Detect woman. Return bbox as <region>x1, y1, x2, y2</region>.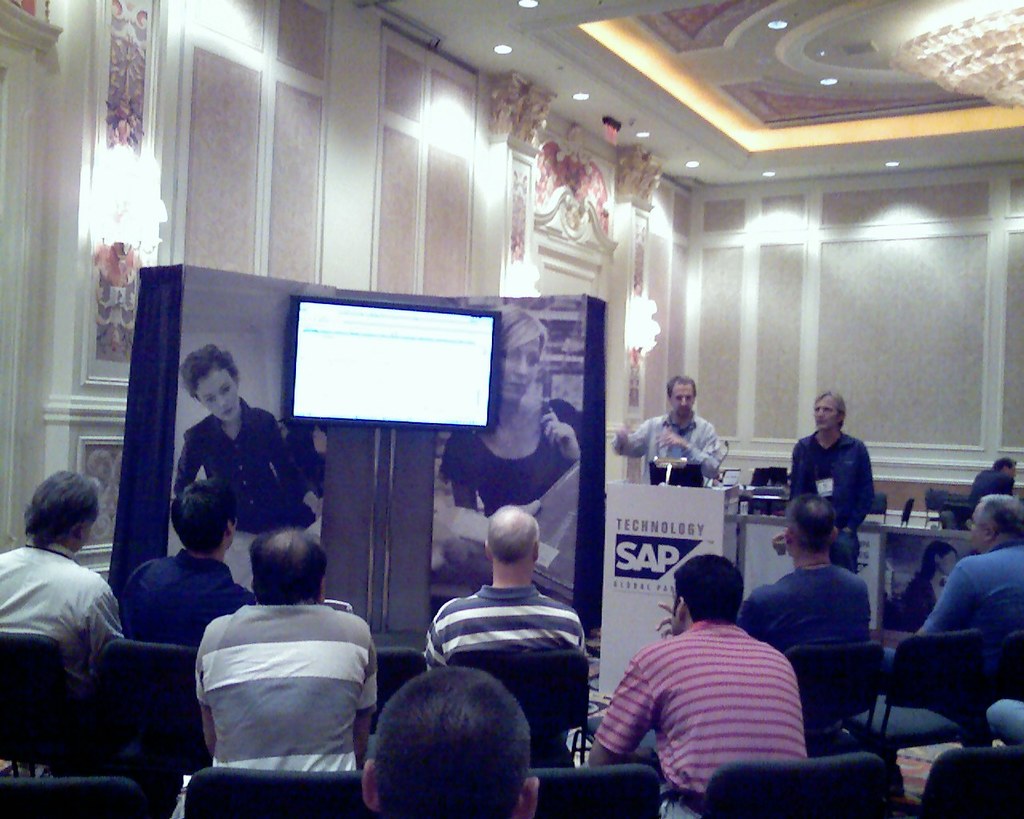
<region>435, 298, 586, 521</region>.
